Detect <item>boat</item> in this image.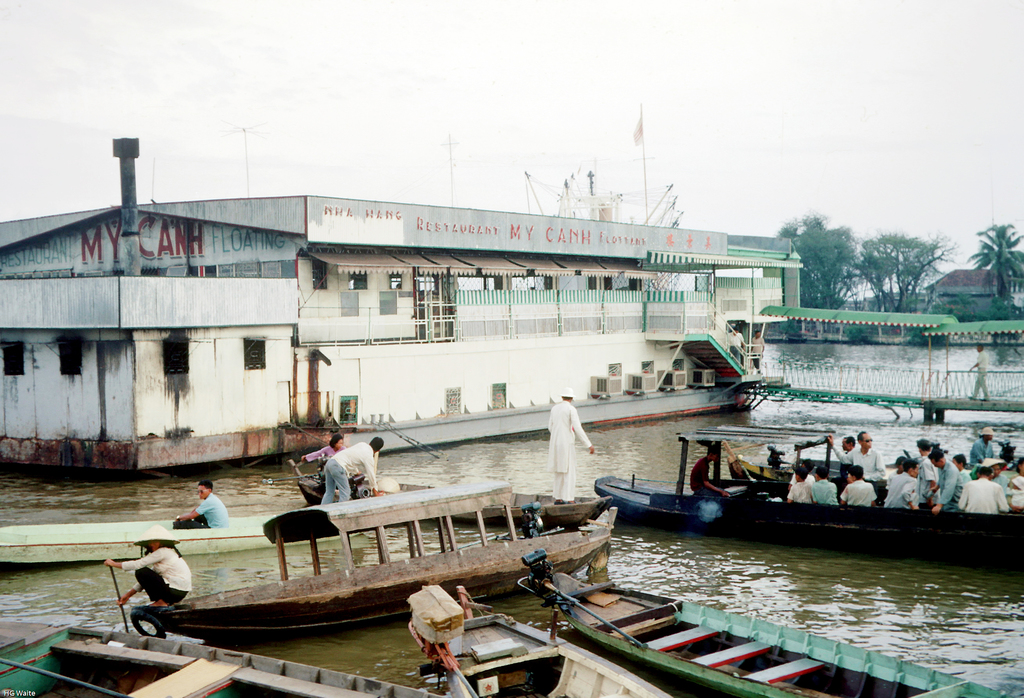
Detection: left=144, top=478, right=616, bottom=634.
